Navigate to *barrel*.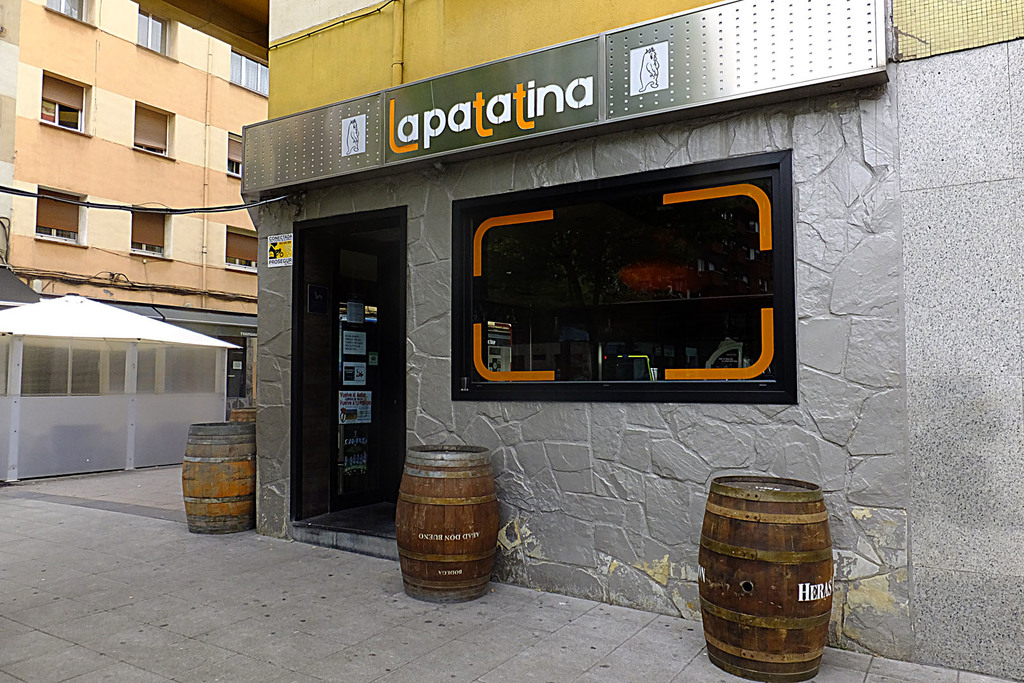
Navigation target: <bbox>391, 446, 515, 605</bbox>.
